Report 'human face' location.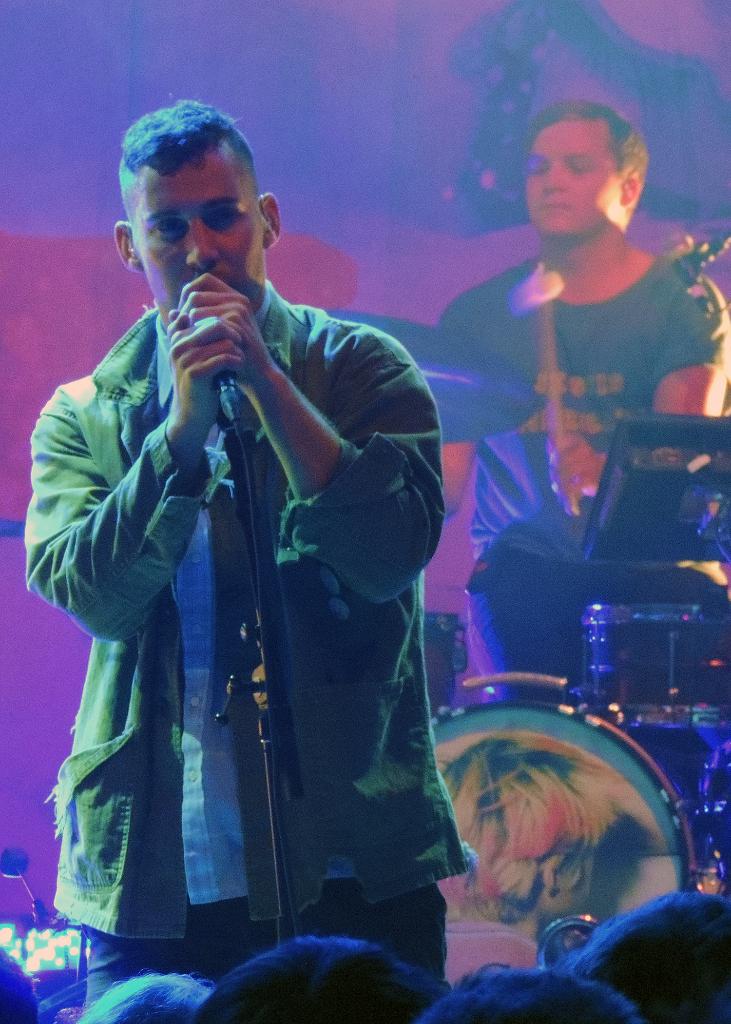
Report: box(127, 147, 268, 314).
